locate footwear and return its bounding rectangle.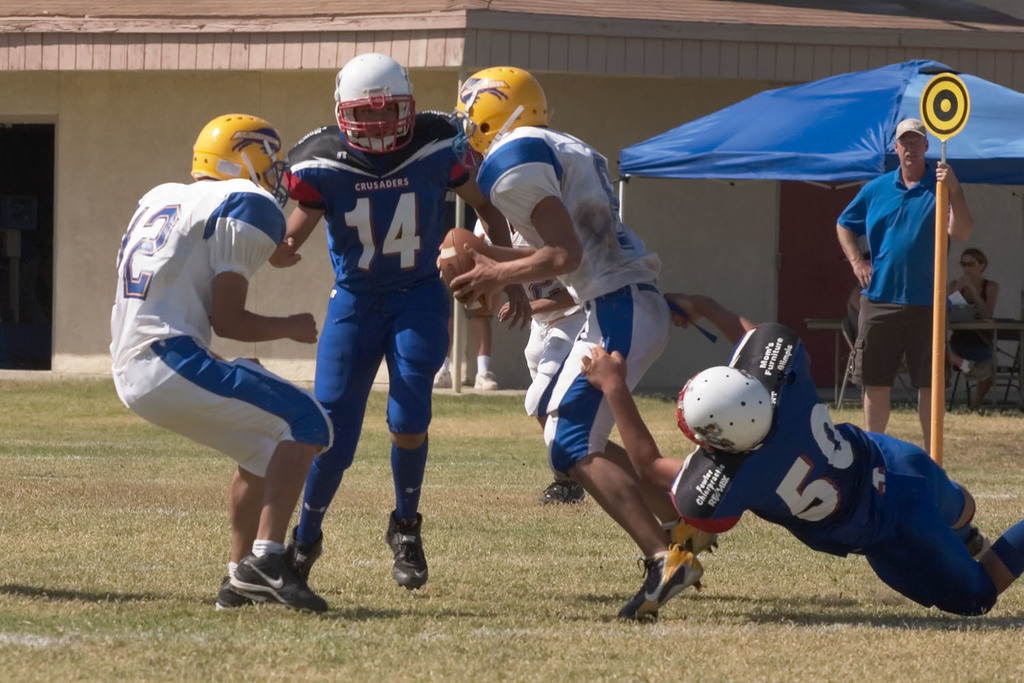
region(616, 555, 706, 615).
